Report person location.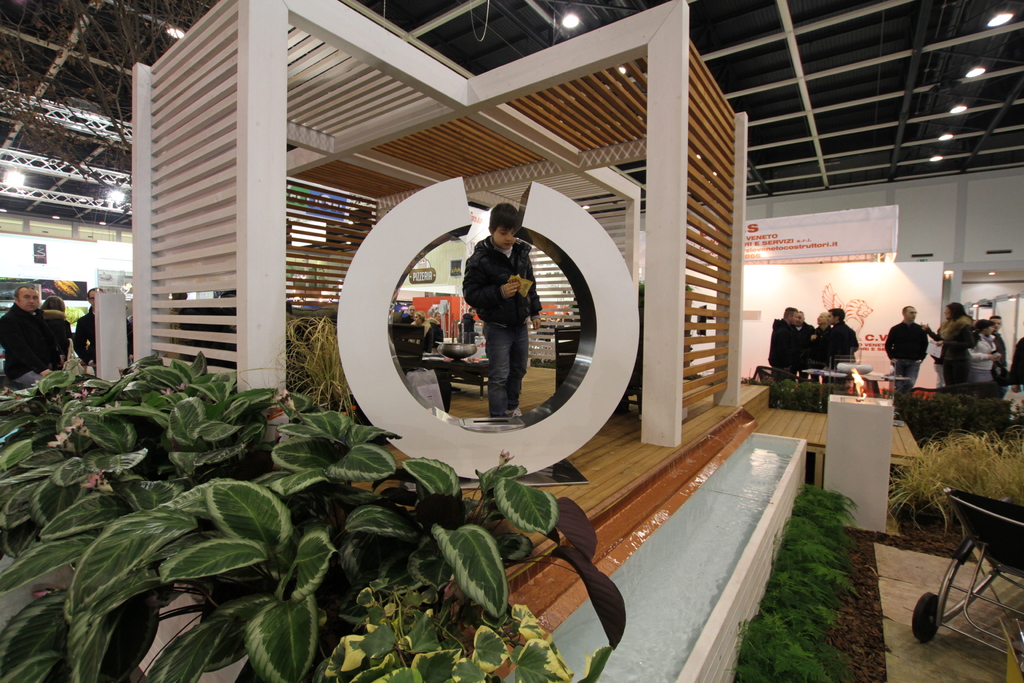
Report: x1=884 y1=303 x2=934 y2=401.
